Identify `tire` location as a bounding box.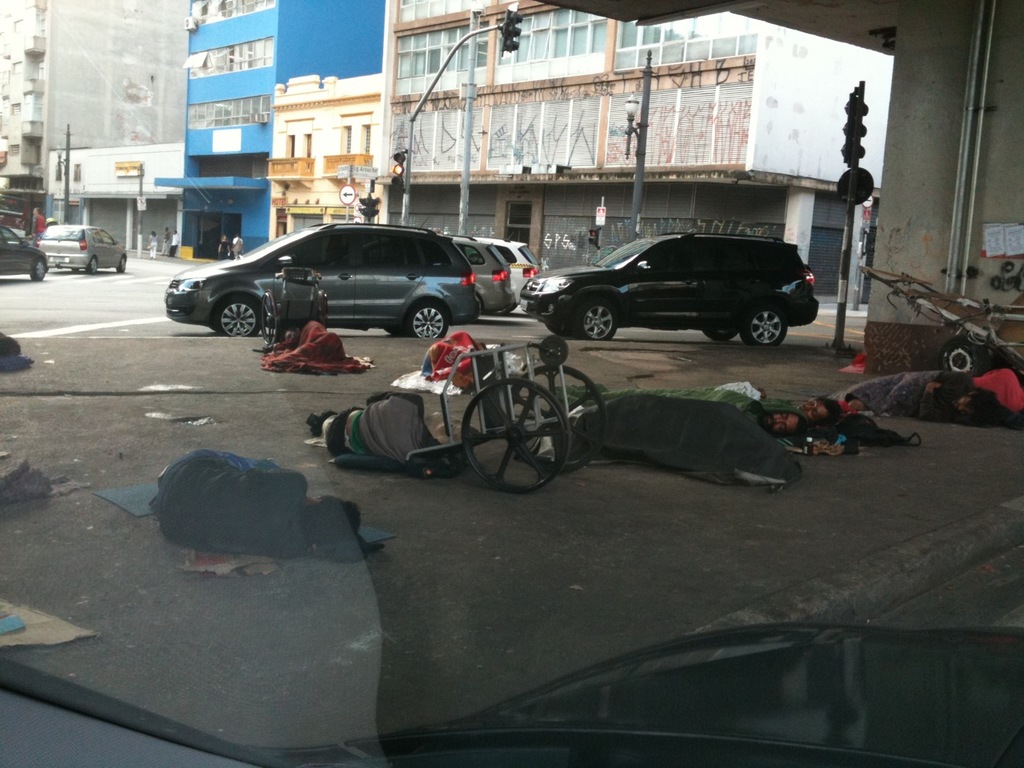
x1=459, y1=382, x2=571, y2=494.
